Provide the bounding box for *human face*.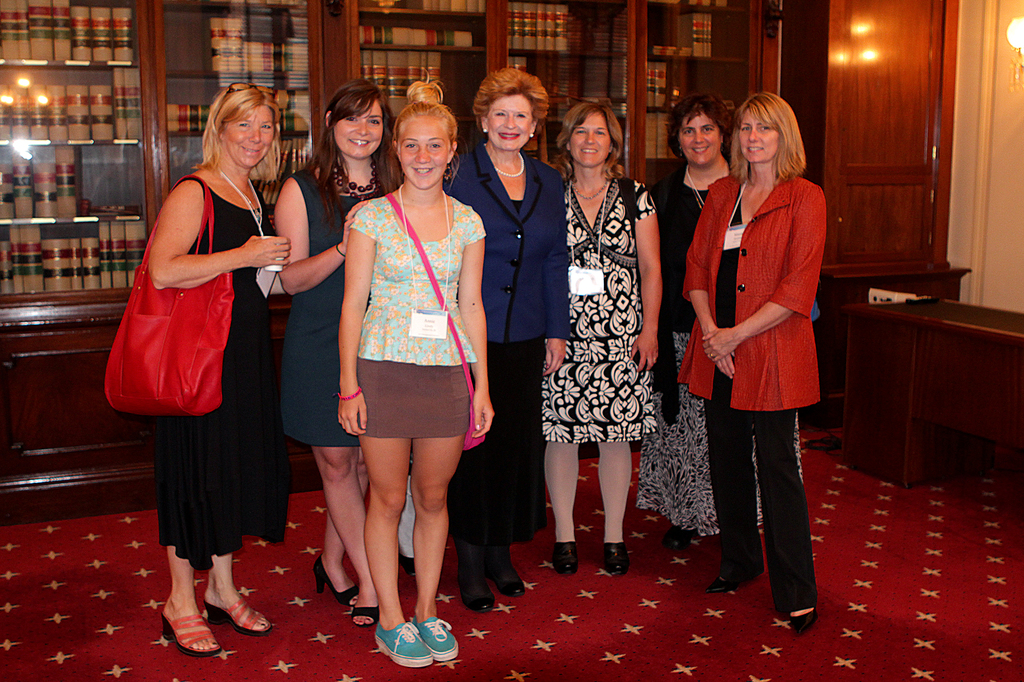
400,115,447,189.
